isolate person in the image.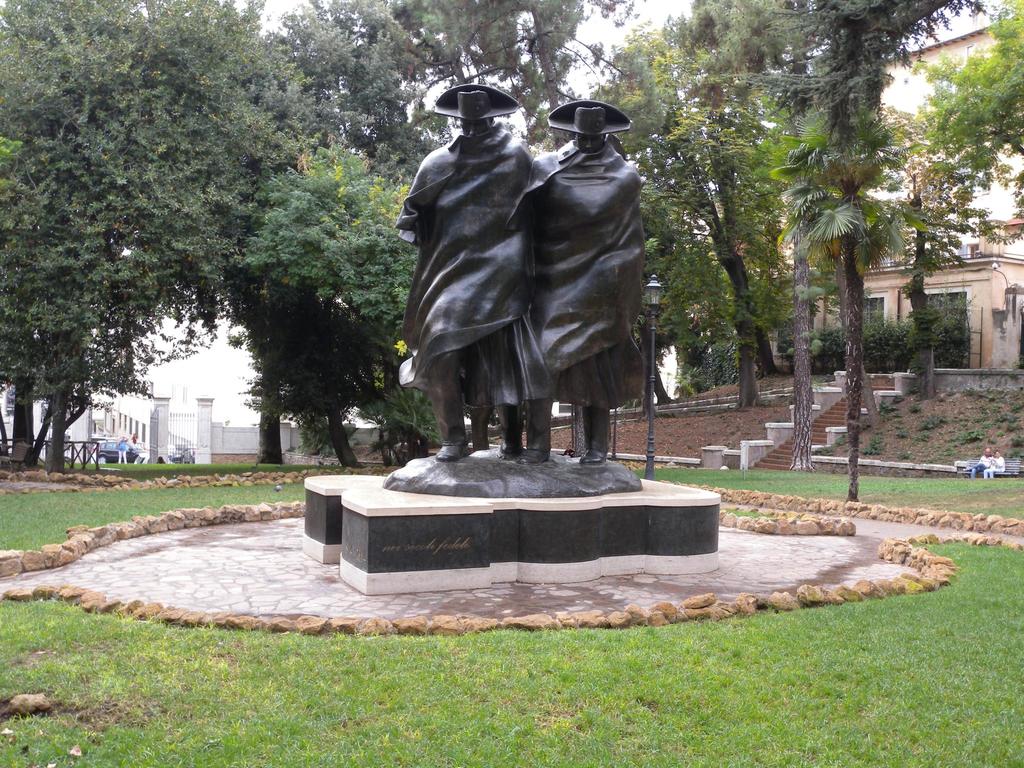
Isolated region: [397,83,540,461].
